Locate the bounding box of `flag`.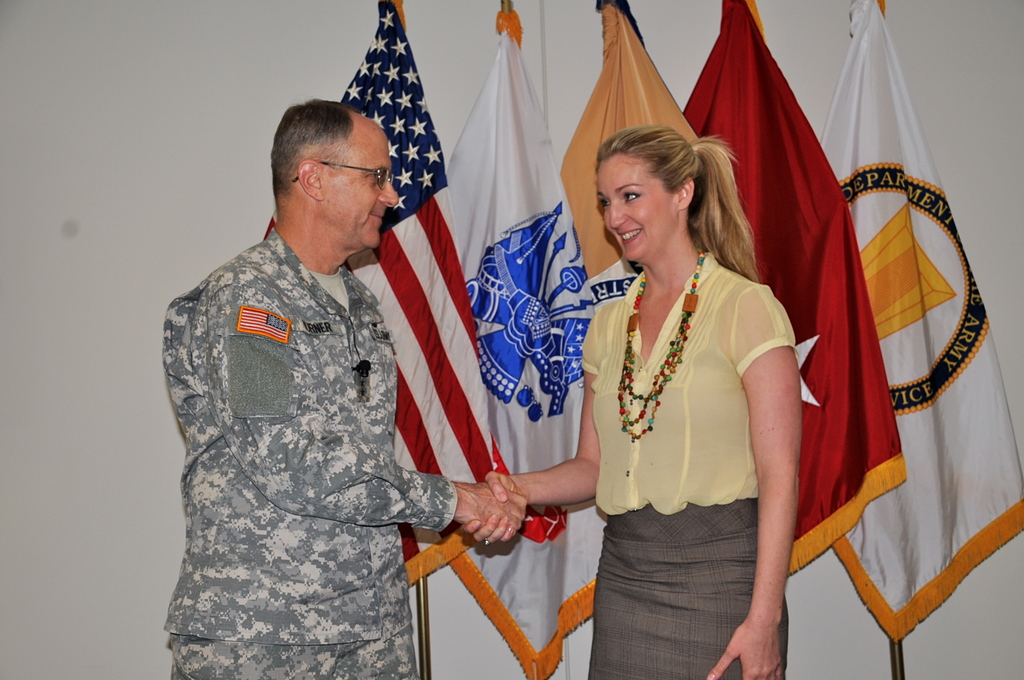
Bounding box: pyautogui.locateOnScreen(355, 0, 602, 679).
